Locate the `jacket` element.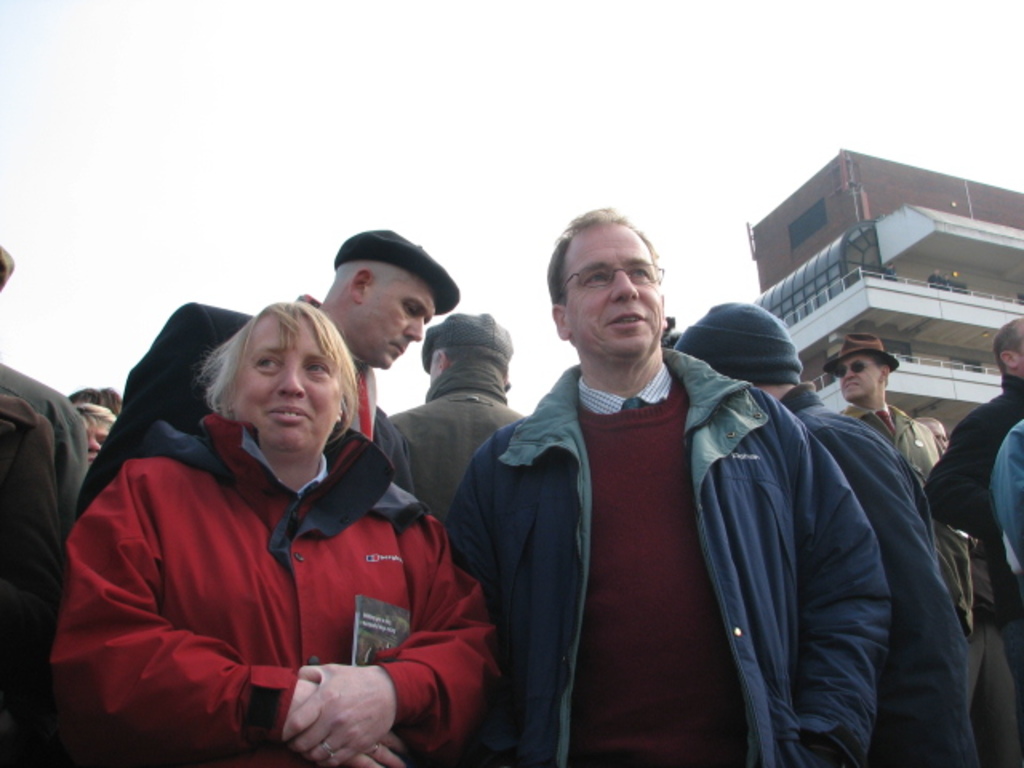
Element bbox: bbox=(918, 371, 1022, 630).
